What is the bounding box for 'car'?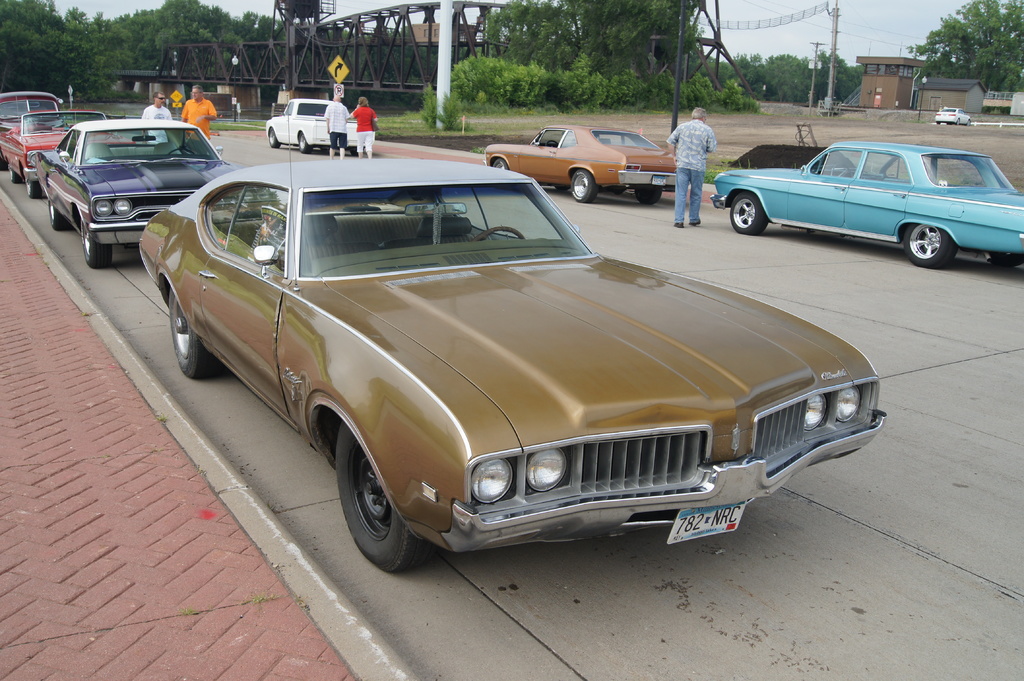
(left=712, top=137, right=1023, bottom=272).
